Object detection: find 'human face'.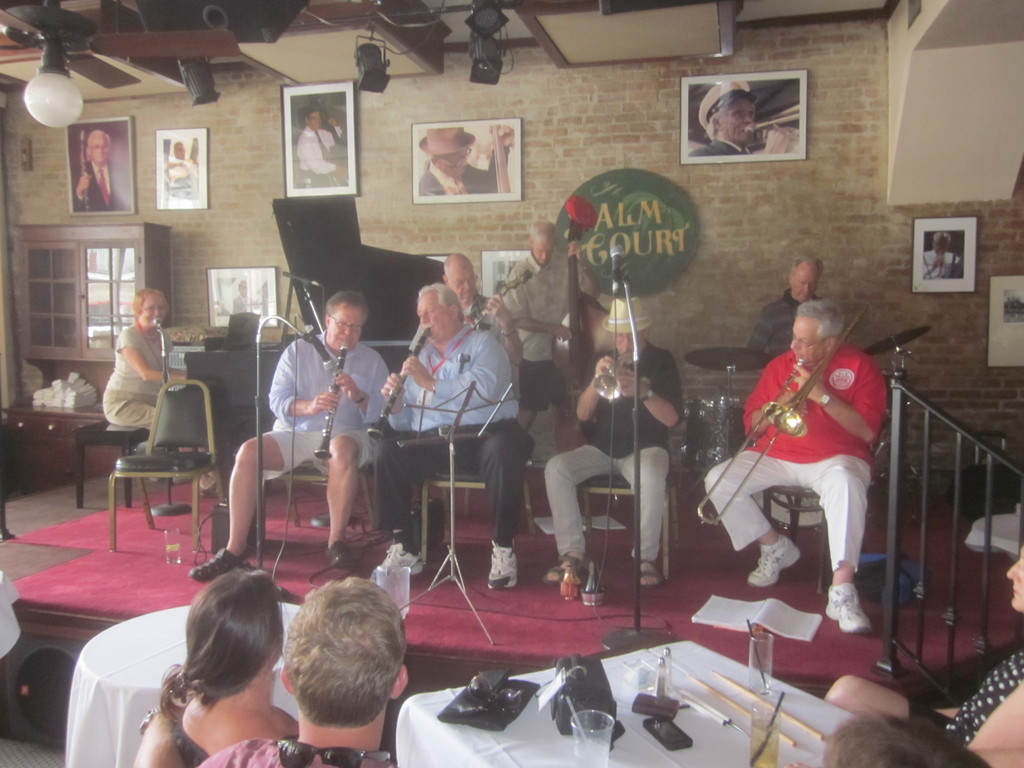
(720, 99, 755, 141).
